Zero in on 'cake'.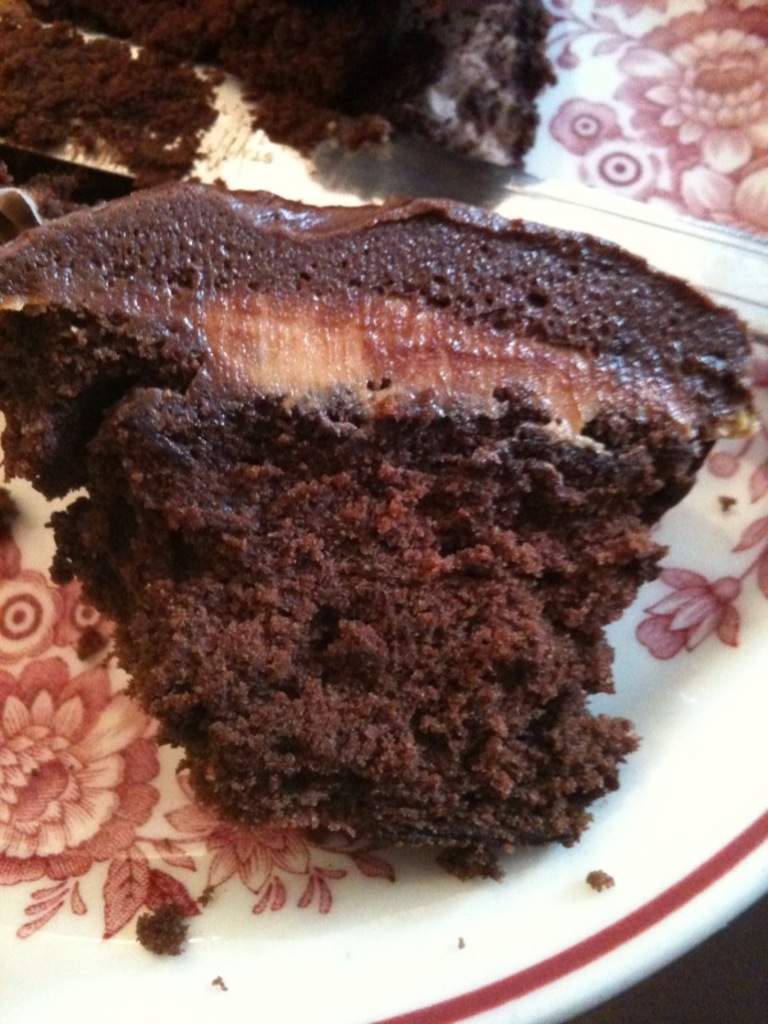
Zeroed in: {"x1": 42, "y1": 0, "x2": 566, "y2": 172}.
